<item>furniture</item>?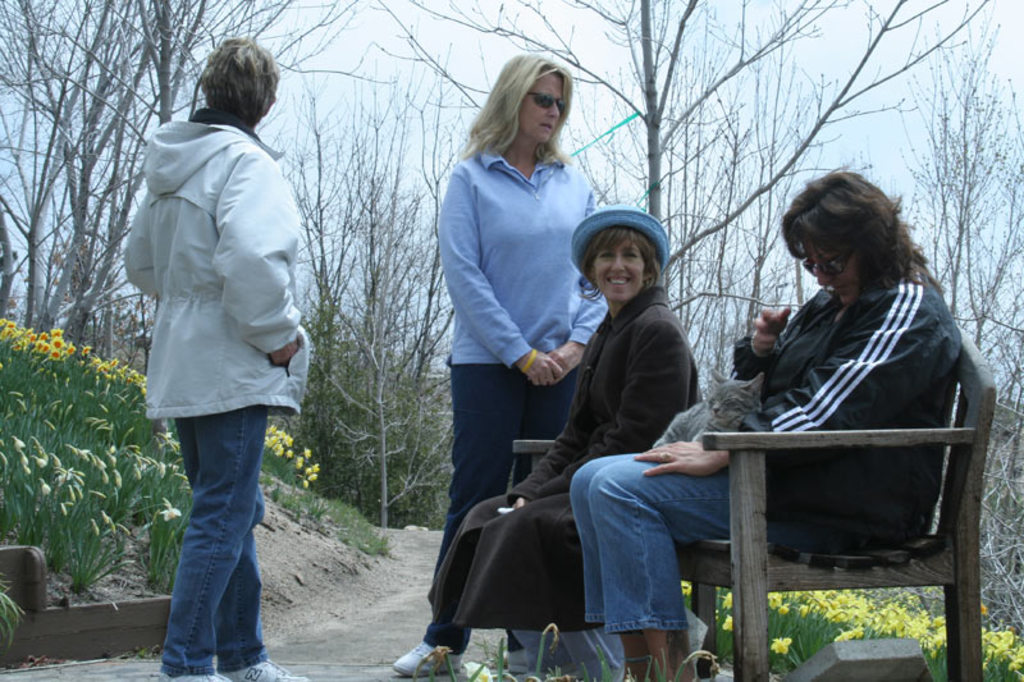
515:330:1000:681
